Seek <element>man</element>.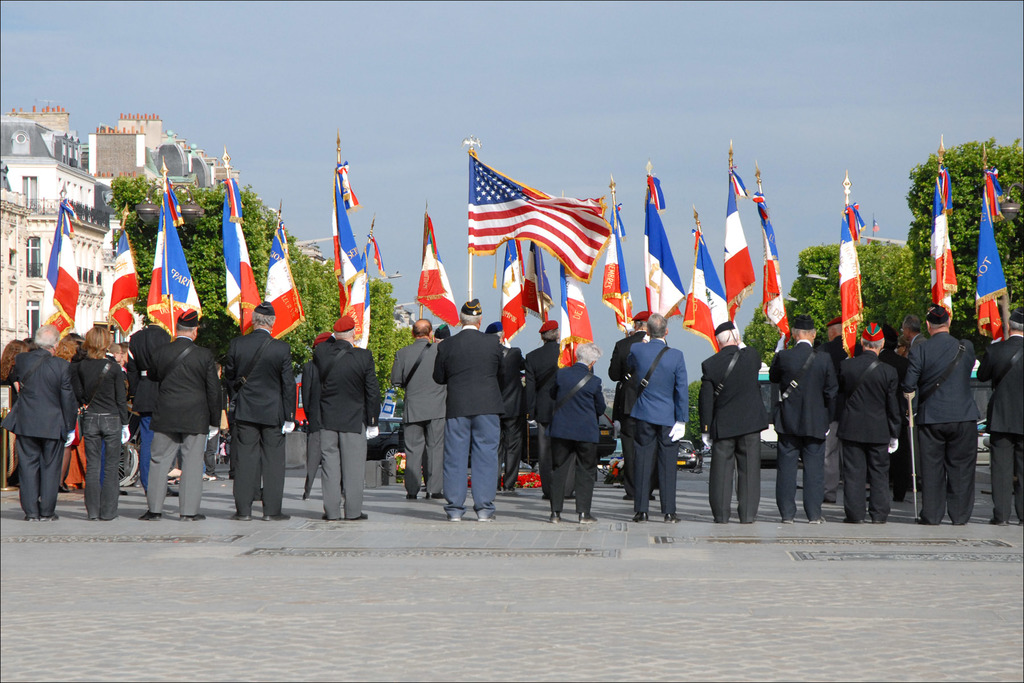
detection(837, 320, 902, 523).
